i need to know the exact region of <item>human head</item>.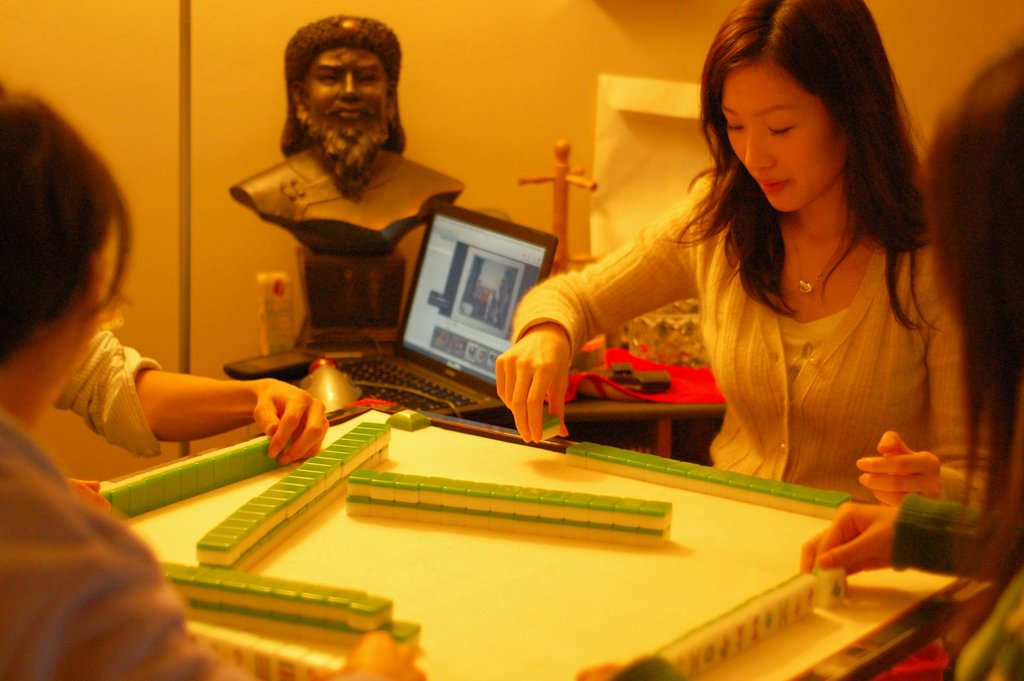
Region: box=[911, 42, 1023, 464].
